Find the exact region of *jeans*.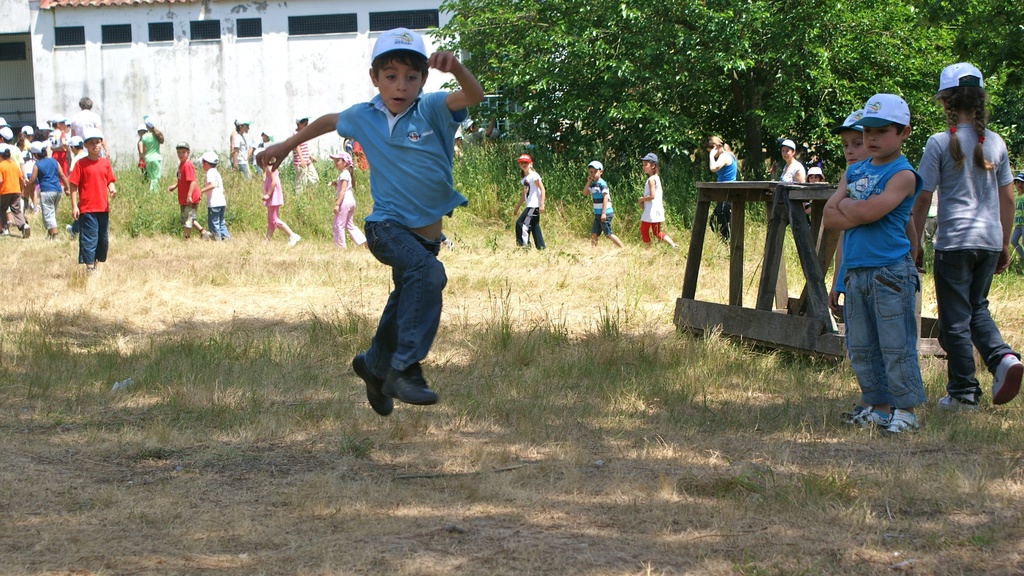
Exact region: x1=205 y1=207 x2=228 y2=242.
